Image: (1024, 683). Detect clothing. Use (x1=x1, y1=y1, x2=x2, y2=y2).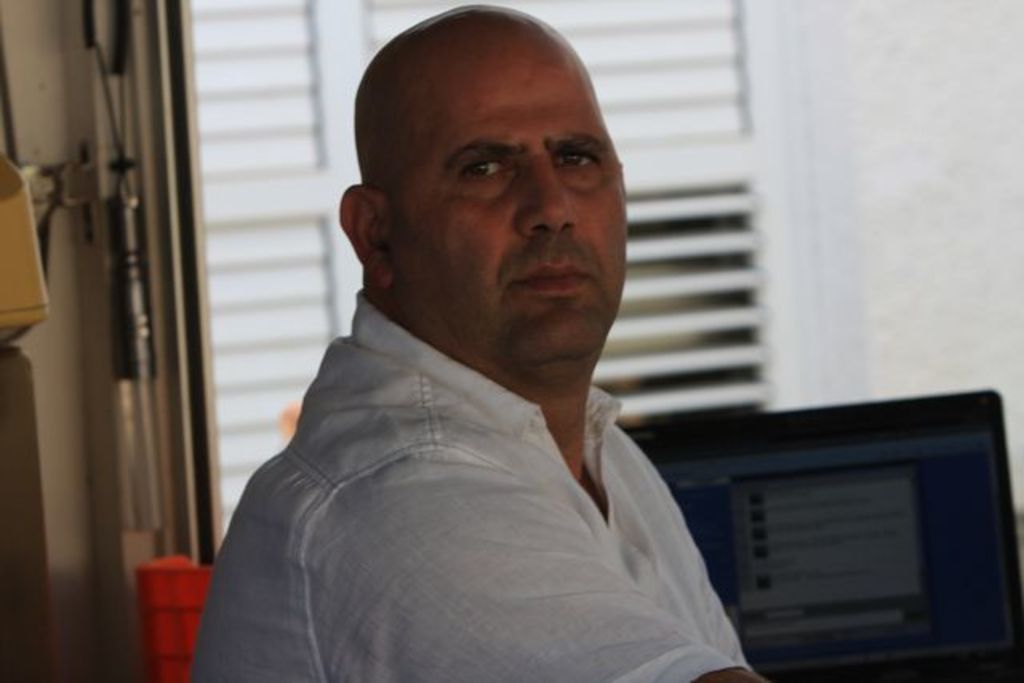
(x1=189, y1=280, x2=773, y2=670).
